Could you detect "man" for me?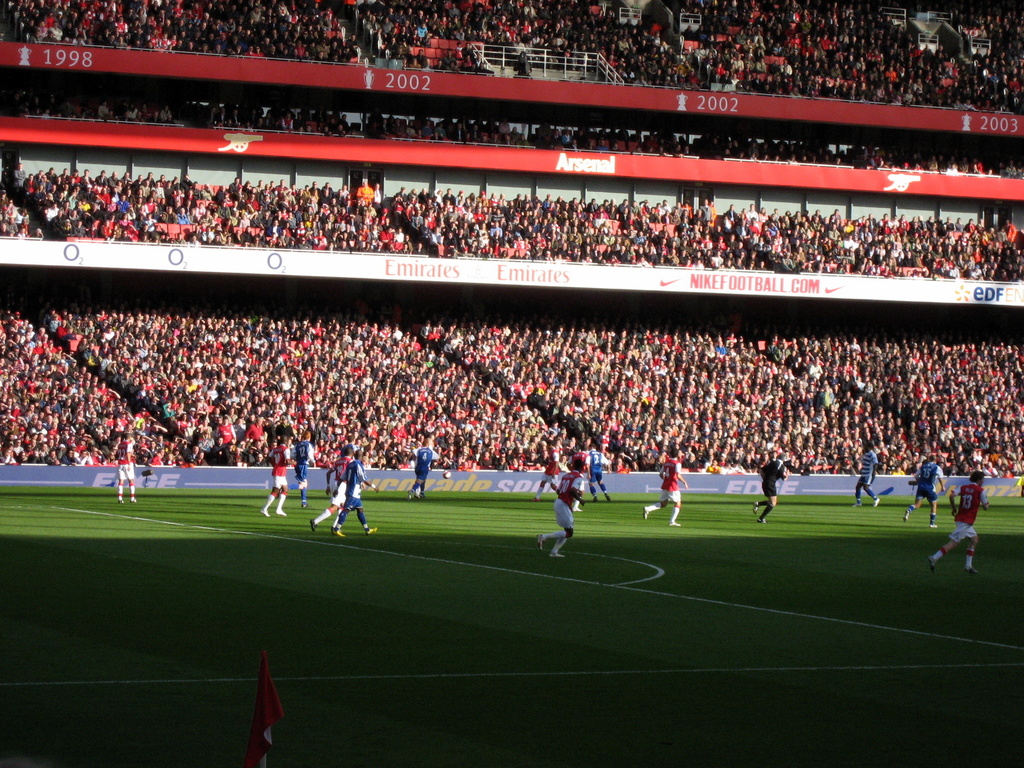
Detection result: x1=931, y1=470, x2=991, y2=573.
